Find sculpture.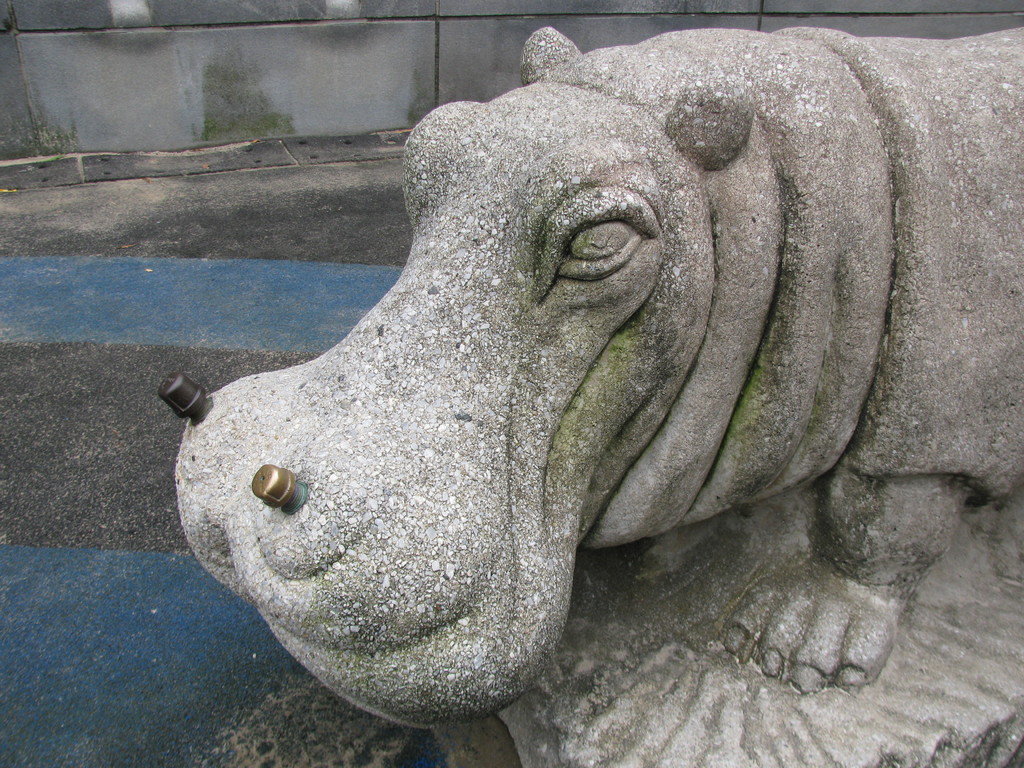
{"left": 154, "top": 22, "right": 1023, "bottom": 767}.
